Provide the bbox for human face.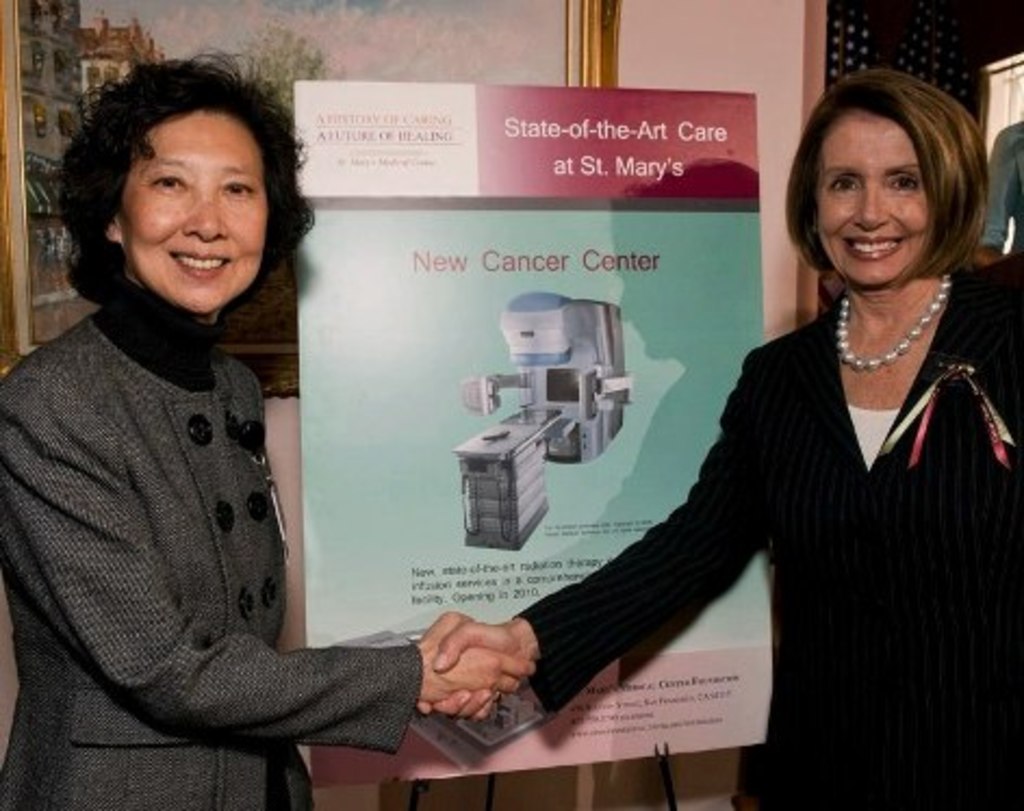
pyautogui.locateOnScreen(117, 115, 269, 314).
